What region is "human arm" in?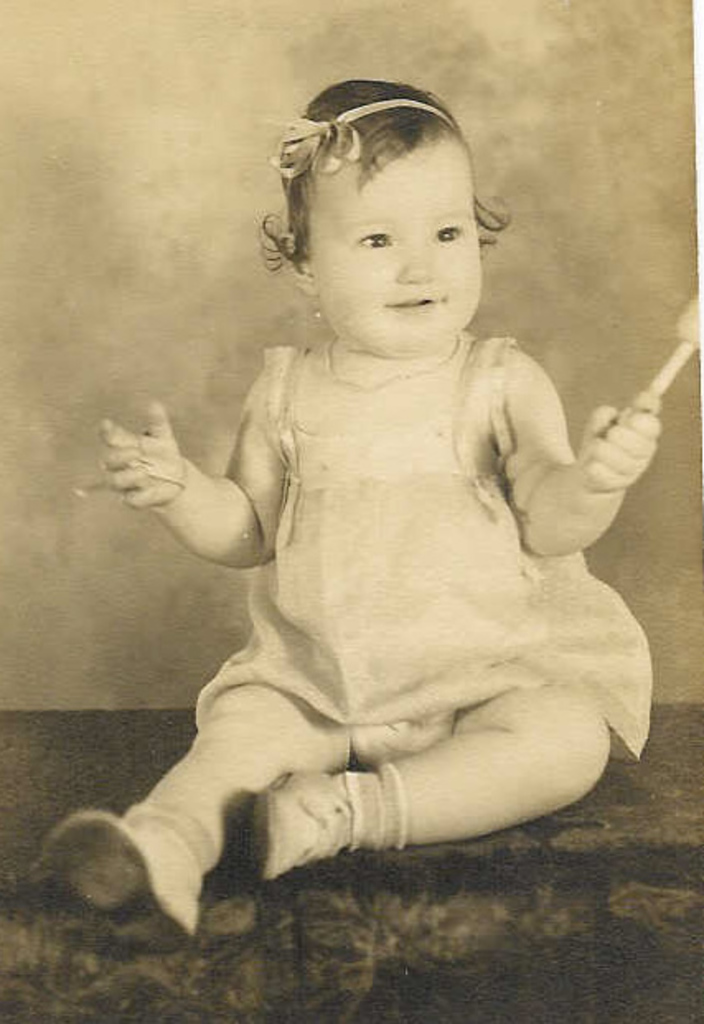
148 391 280 610.
